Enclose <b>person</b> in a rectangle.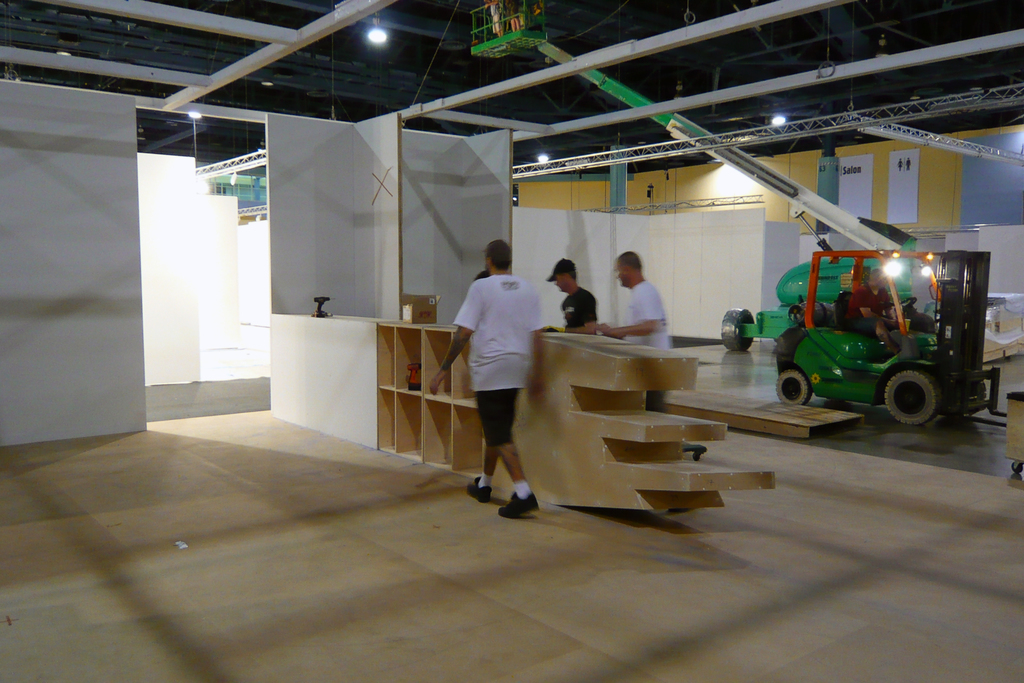
600:248:675:411.
